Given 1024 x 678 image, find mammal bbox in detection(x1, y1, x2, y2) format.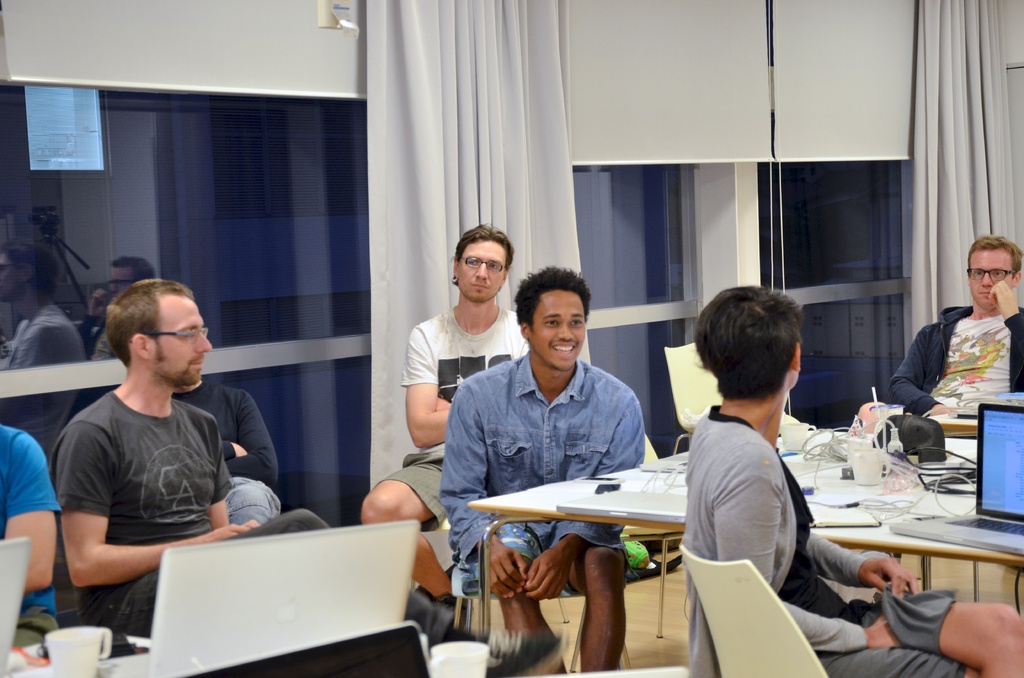
detection(20, 282, 260, 615).
